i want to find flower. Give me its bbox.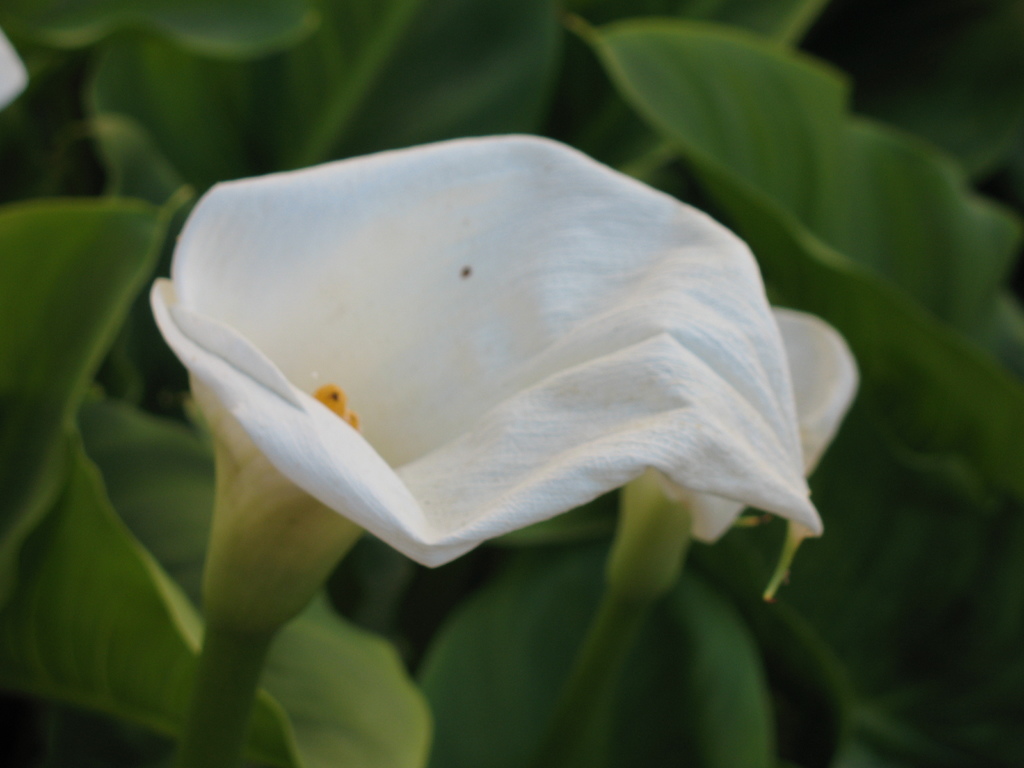
box=[140, 125, 834, 614].
